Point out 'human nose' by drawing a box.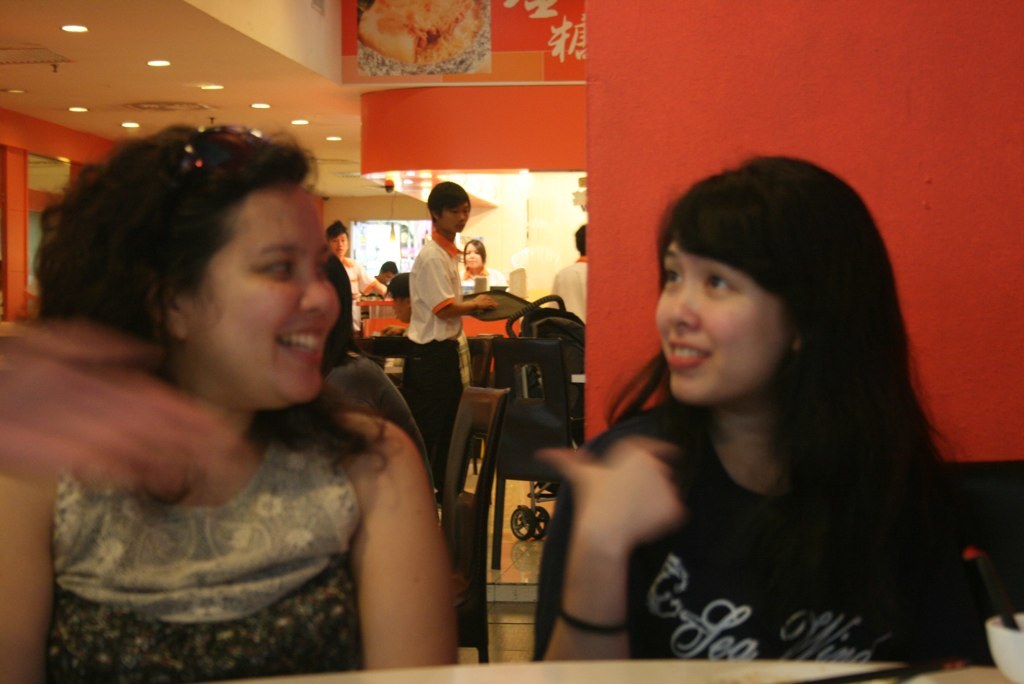
crop(336, 239, 343, 248).
